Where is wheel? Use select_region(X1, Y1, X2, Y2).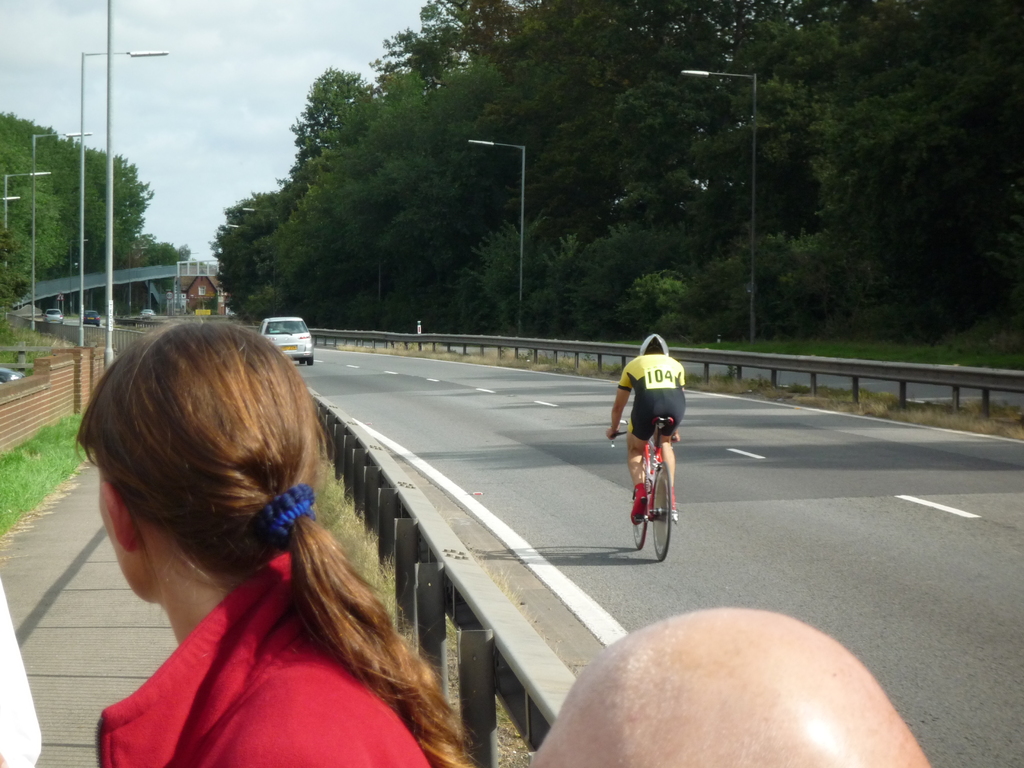
select_region(630, 514, 649, 549).
